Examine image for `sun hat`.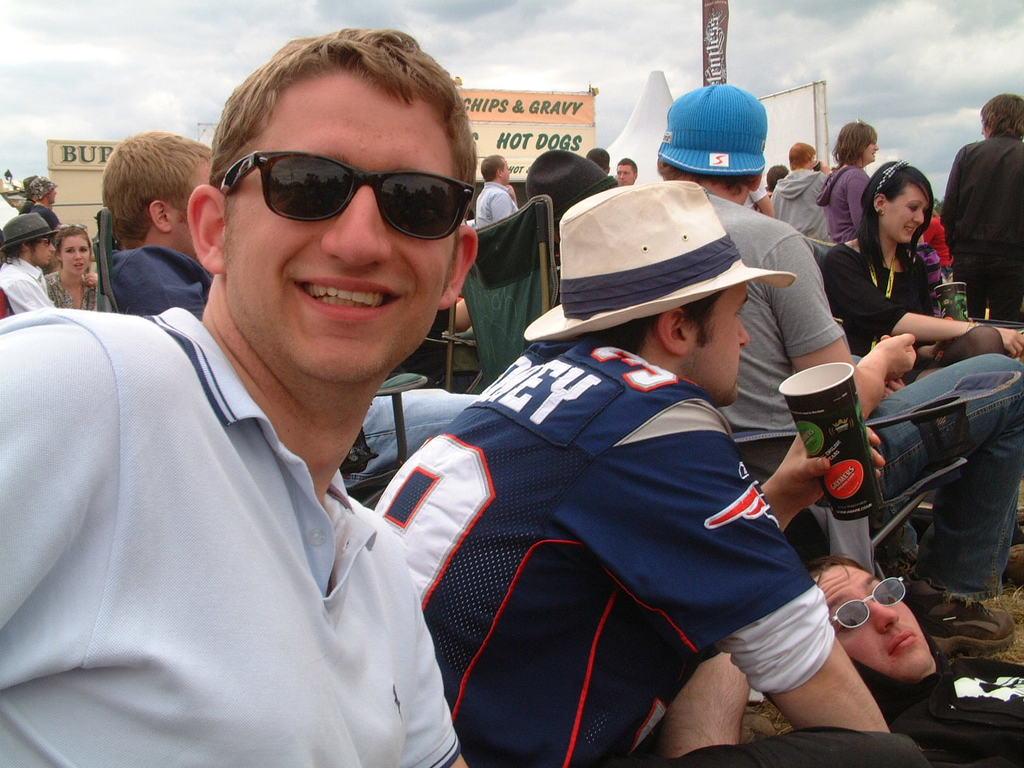
Examination result: bbox=(25, 170, 61, 203).
